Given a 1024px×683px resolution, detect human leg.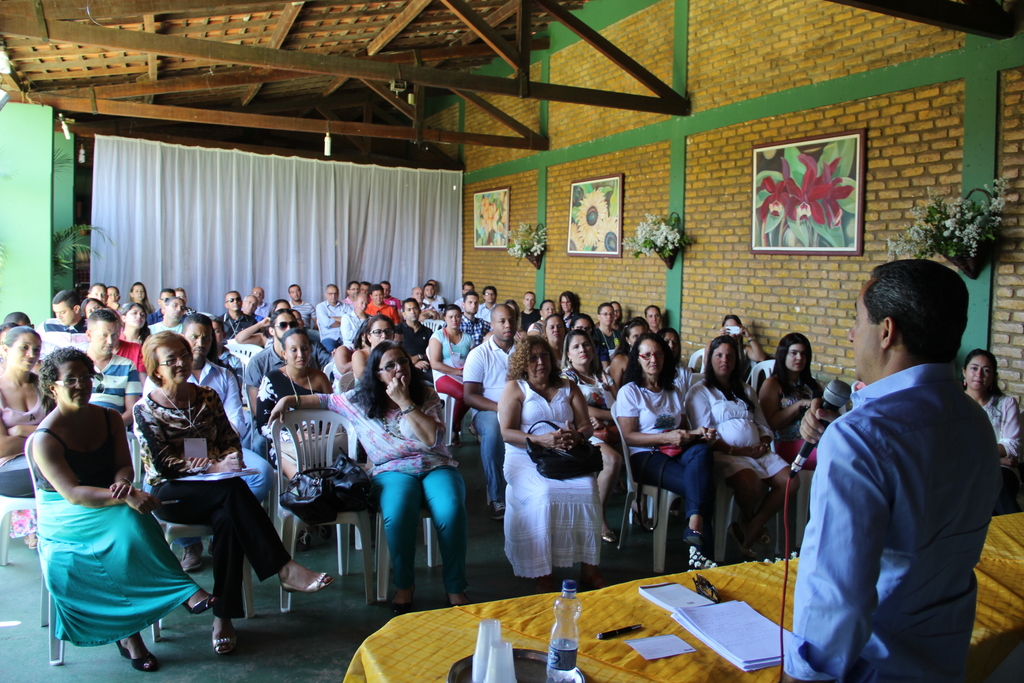
(631, 445, 724, 577).
